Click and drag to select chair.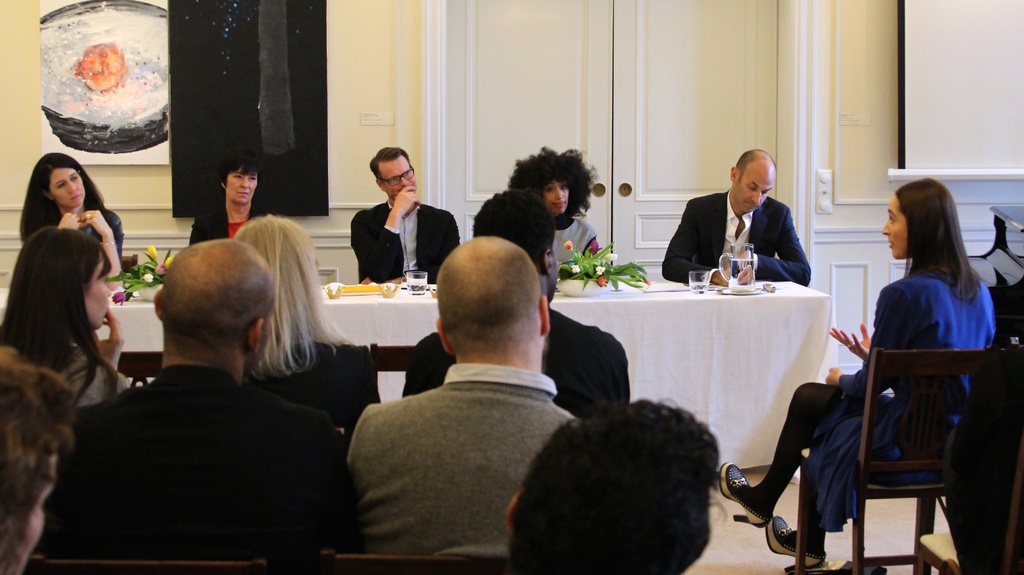
Selection: box(786, 304, 988, 571).
